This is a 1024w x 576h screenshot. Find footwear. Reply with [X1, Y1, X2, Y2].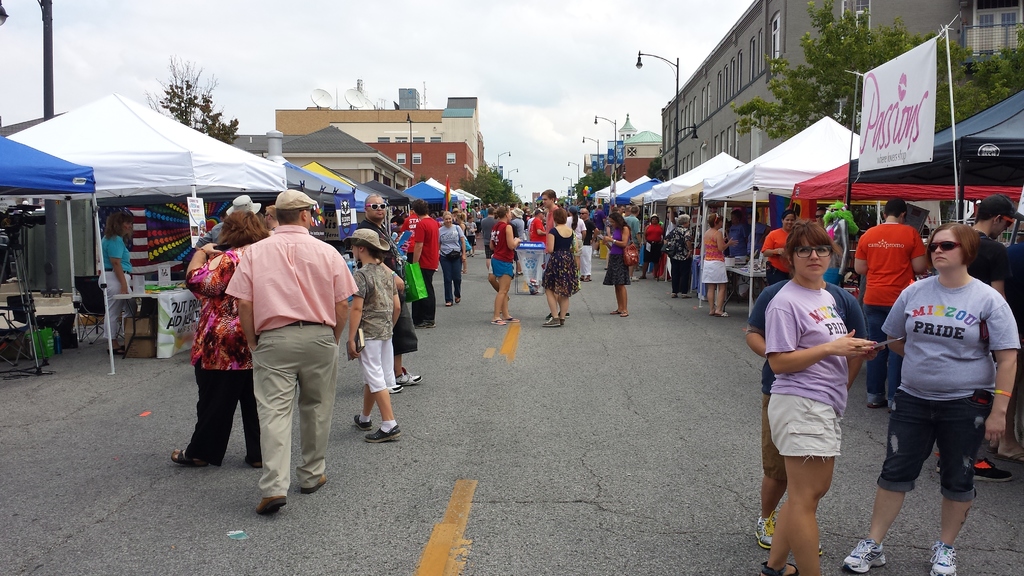
[300, 471, 326, 493].
